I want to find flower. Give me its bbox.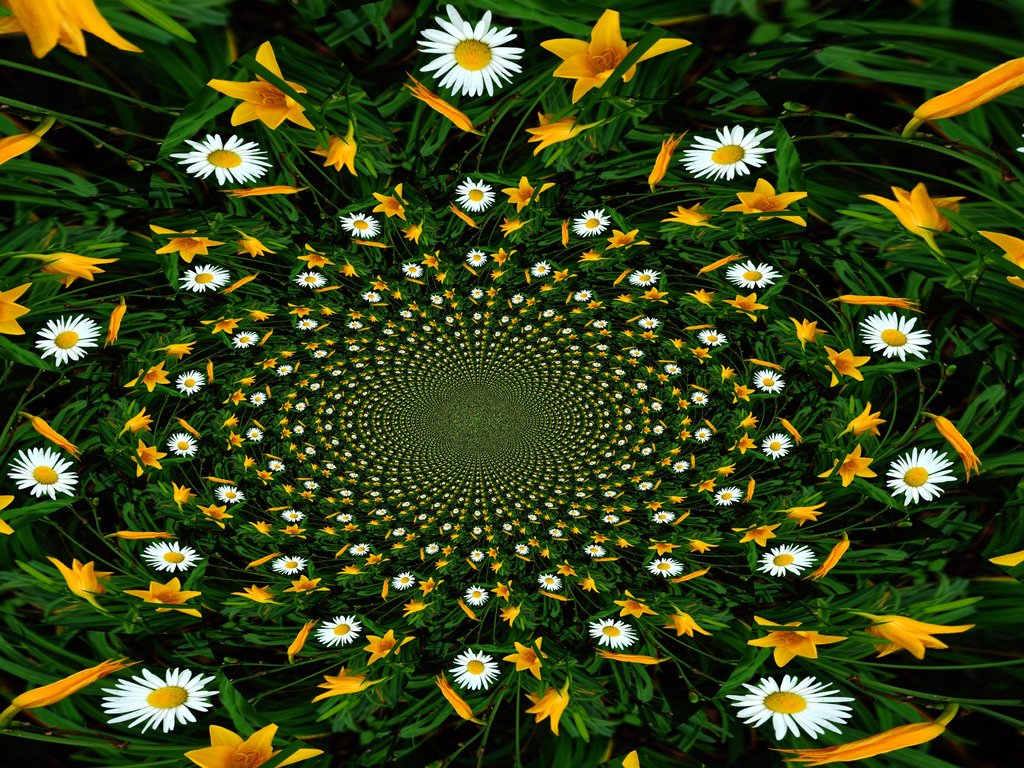
Rect(295, 246, 336, 268).
